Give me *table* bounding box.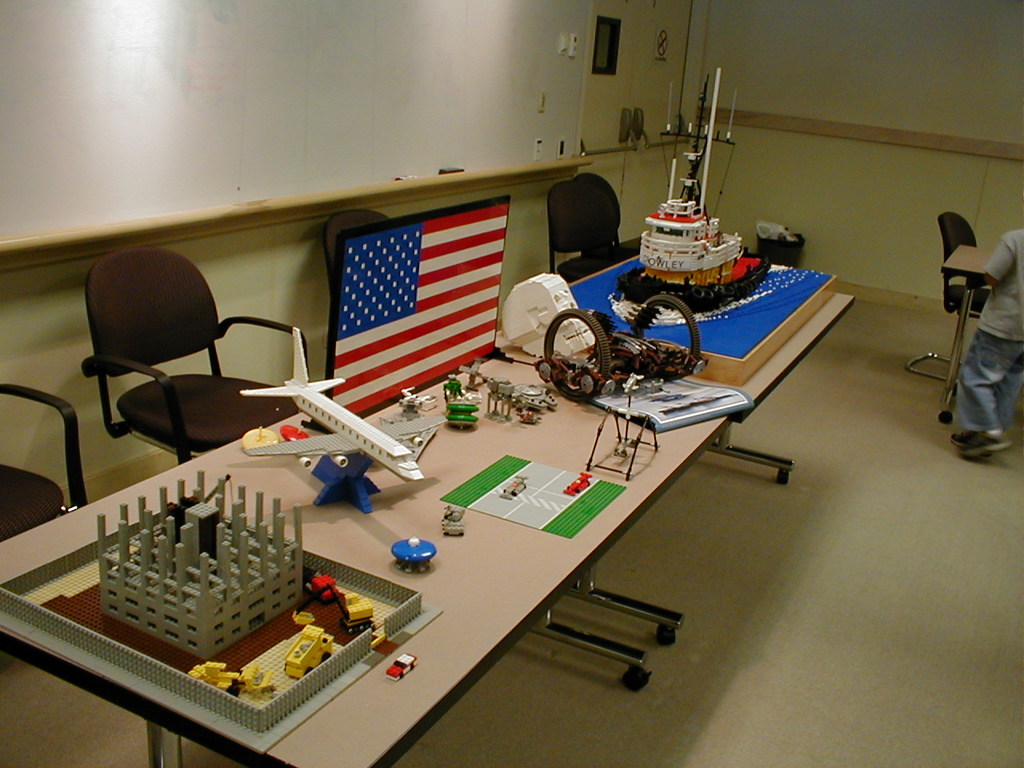
[941,242,998,426].
